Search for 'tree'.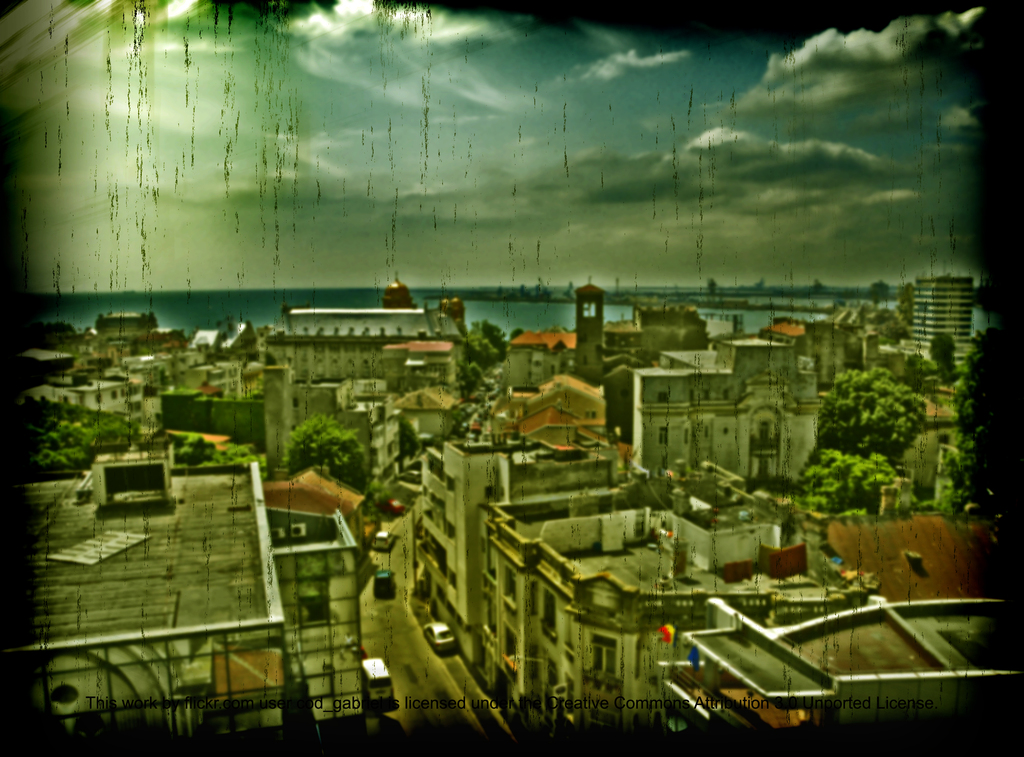
Found at {"left": 806, "top": 364, "right": 933, "bottom": 459}.
